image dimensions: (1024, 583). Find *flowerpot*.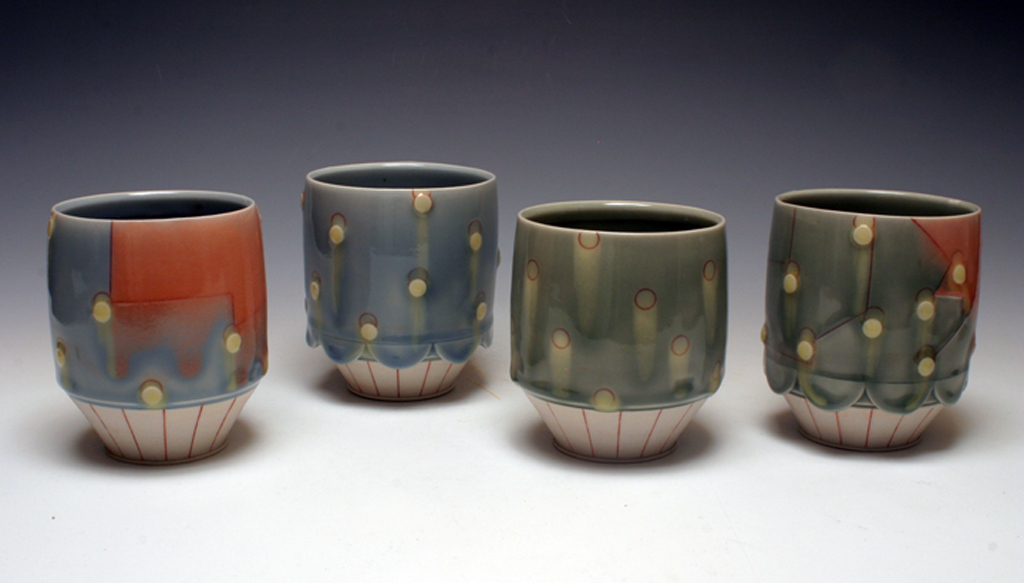
bbox(33, 218, 269, 469).
